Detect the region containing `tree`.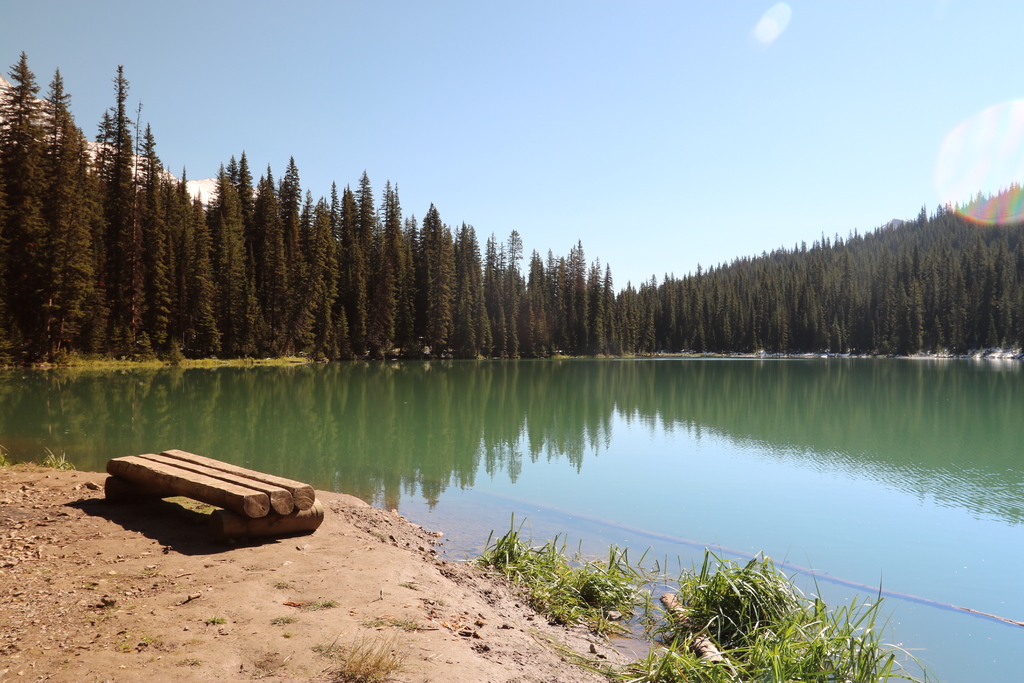
(913, 277, 931, 355).
